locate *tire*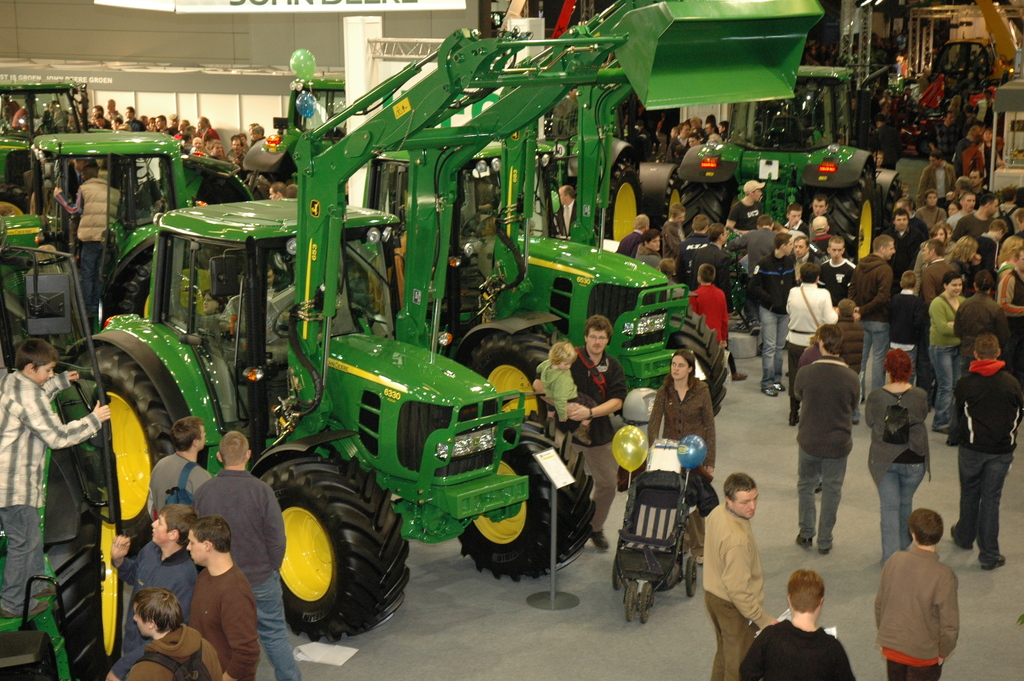
locate(0, 179, 35, 220)
